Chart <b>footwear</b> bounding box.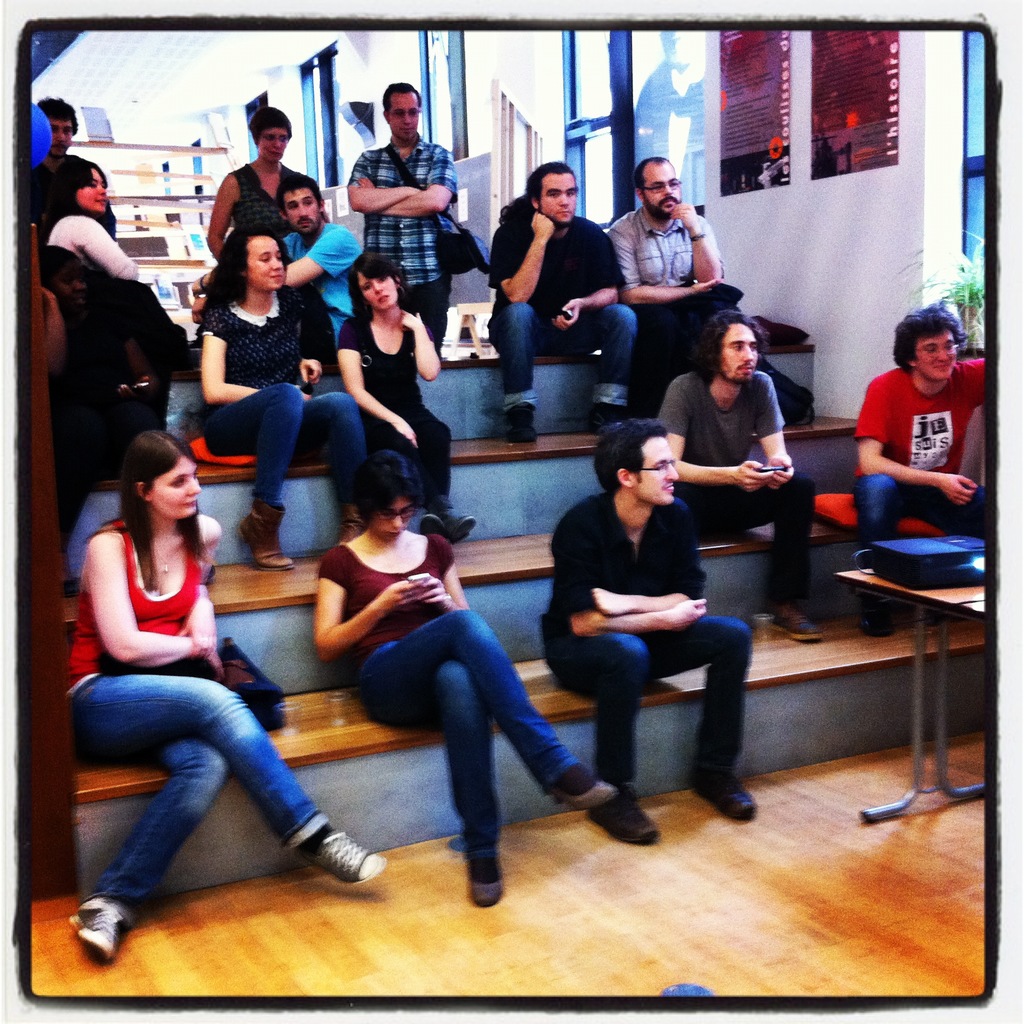
Charted: x1=463, y1=847, x2=505, y2=908.
